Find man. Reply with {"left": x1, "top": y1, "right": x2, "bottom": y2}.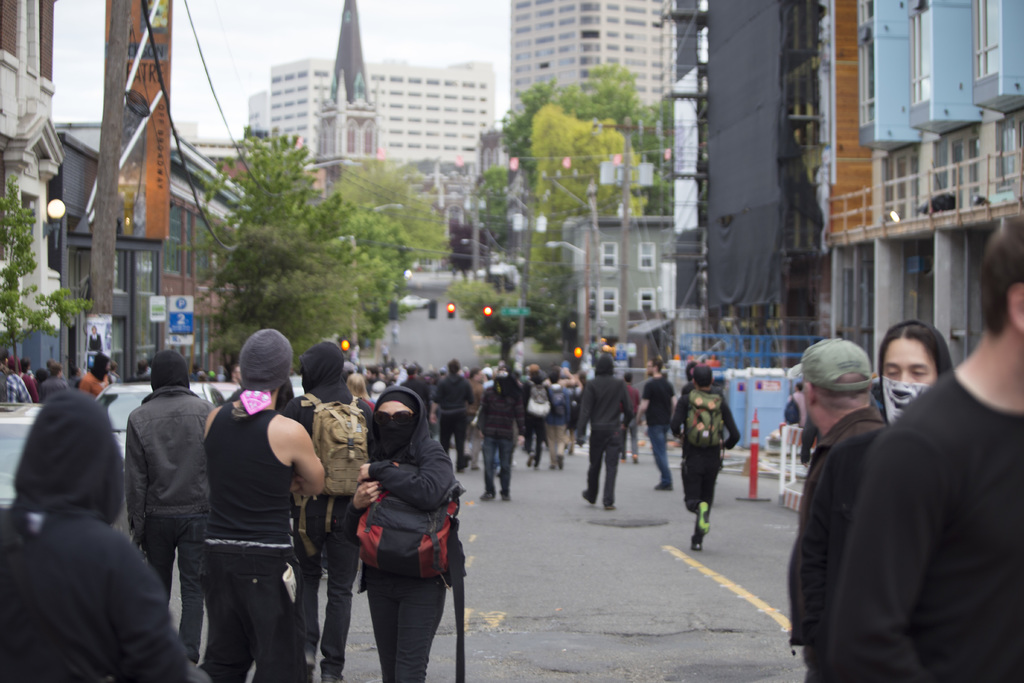
{"left": 675, "top": 364, "right": 754, "bottom": 557}.
